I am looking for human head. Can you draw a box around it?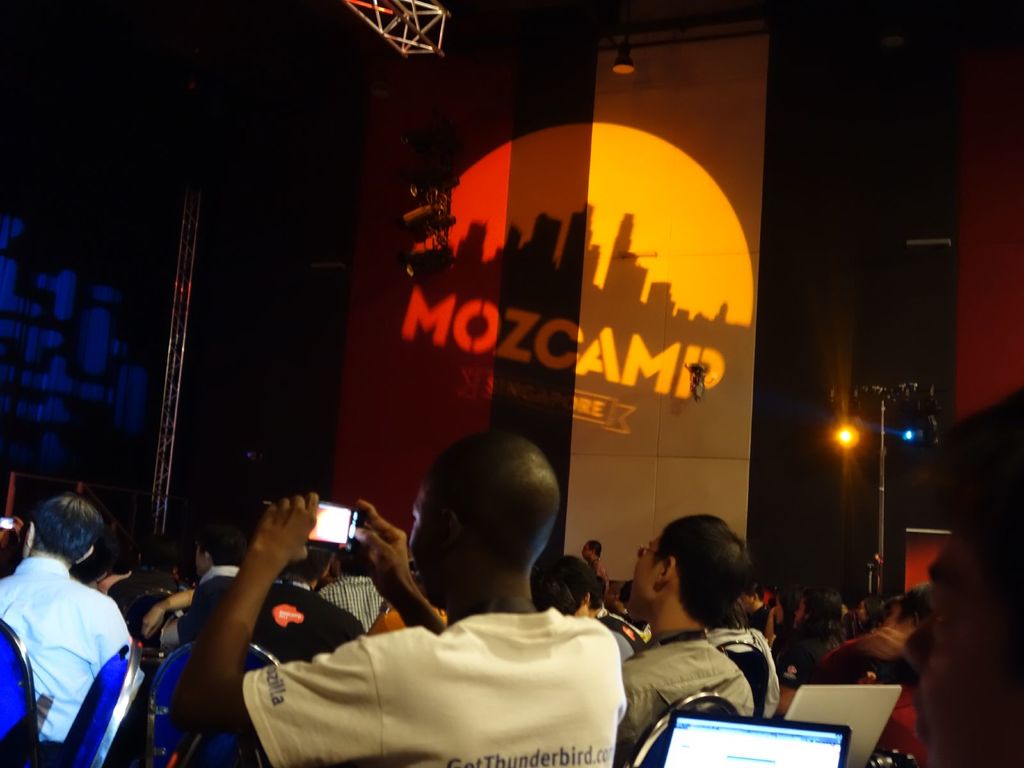
Sure, the bounding box is BBox(554, 553, 593, 615).
